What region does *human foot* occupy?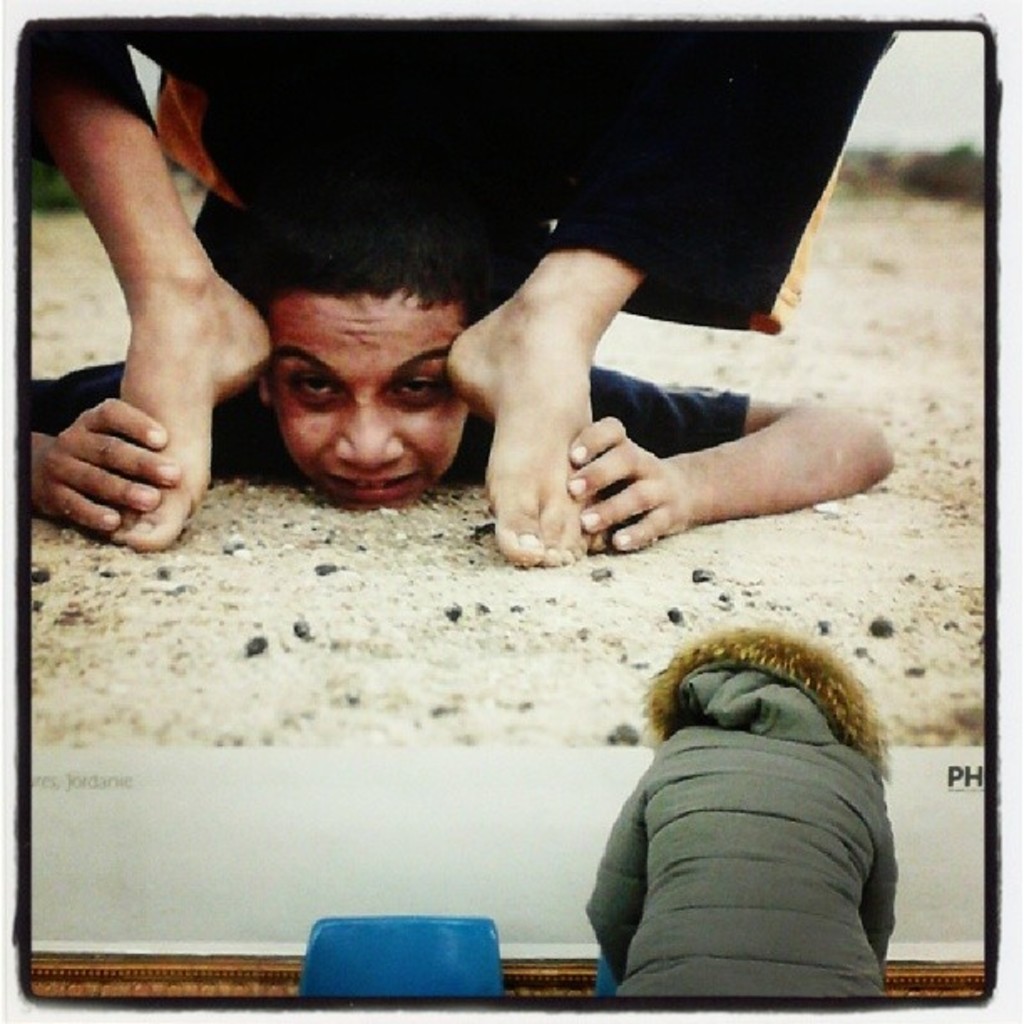
bbox=(110, 244, 269, 550).
